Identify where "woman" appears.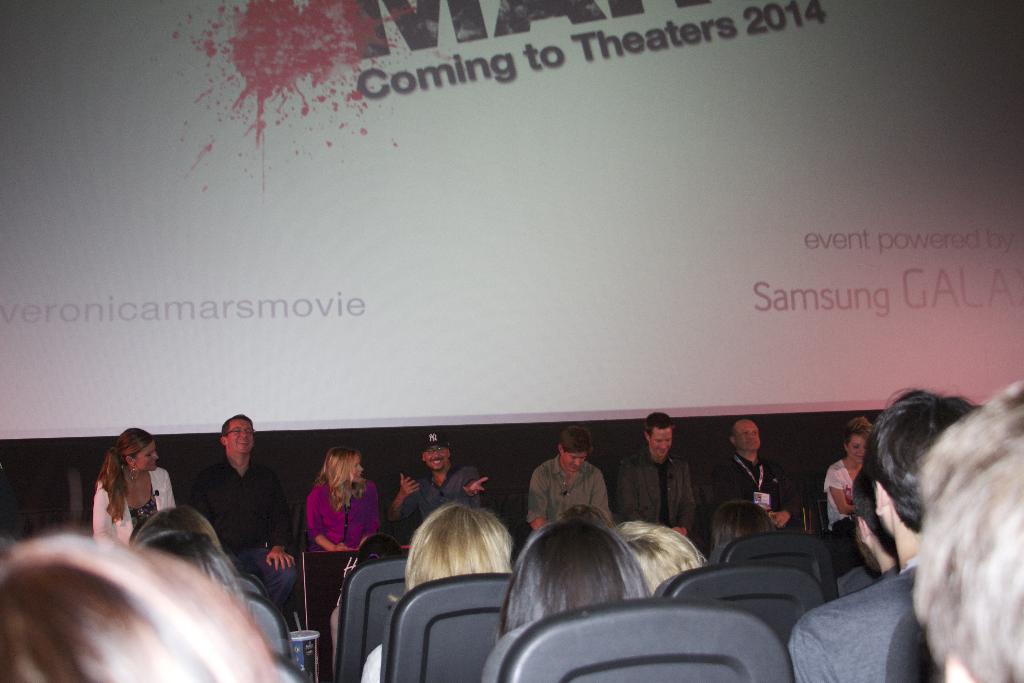
Appears at <bbox>303, 446, 377, 553</bbox>.
